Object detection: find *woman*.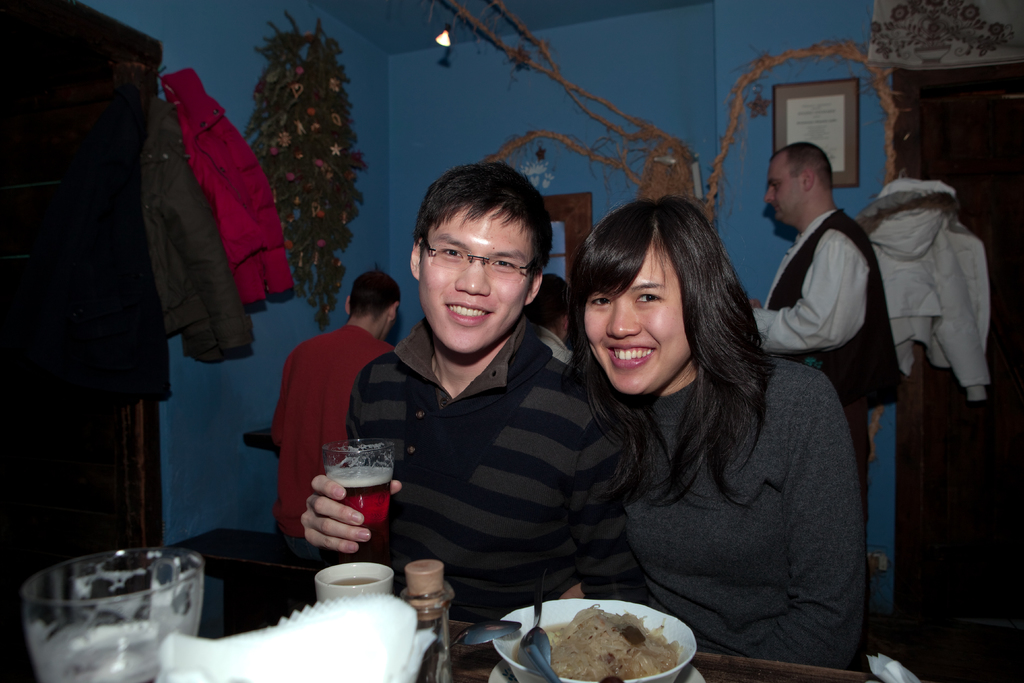
select_region(540, 177, 862, 679).
